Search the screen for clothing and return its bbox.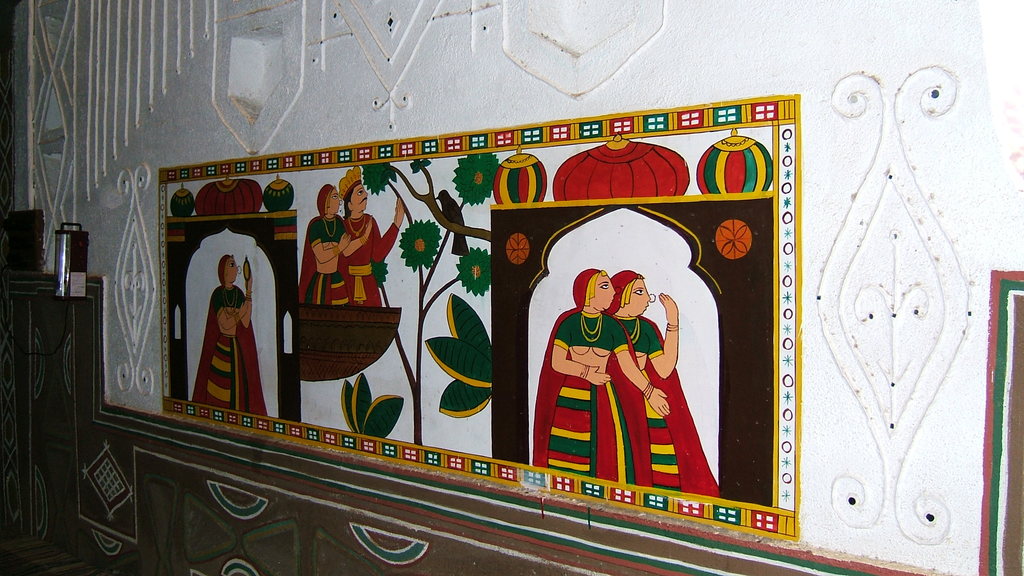
Found: crop(296, 215, 351, 303).
